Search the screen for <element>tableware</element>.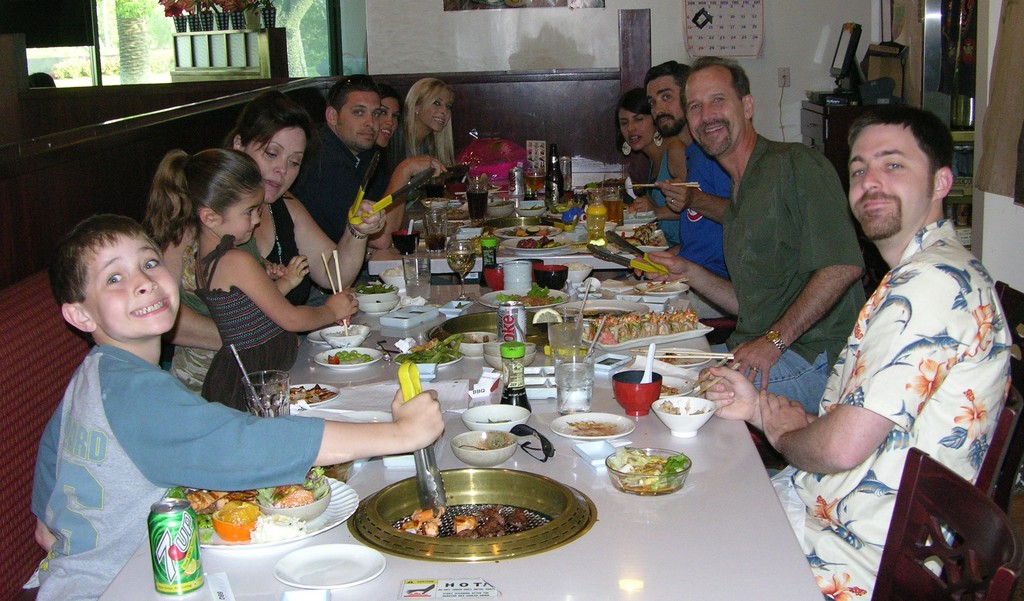
Found at (486,199,517,218).
